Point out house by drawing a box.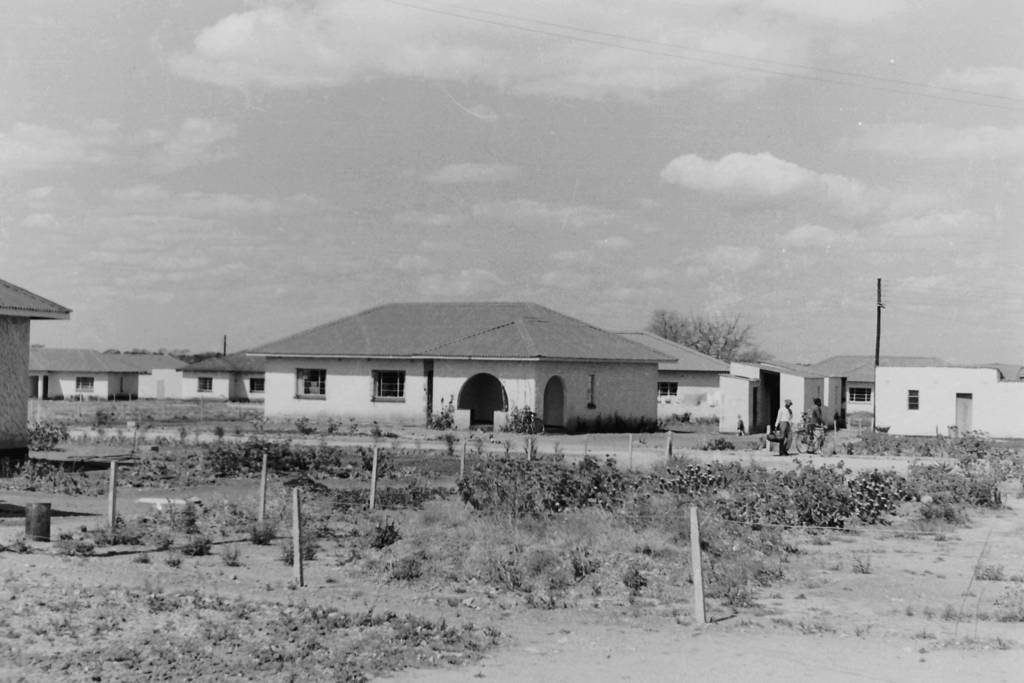
rect(708, 352, 819, 431).
